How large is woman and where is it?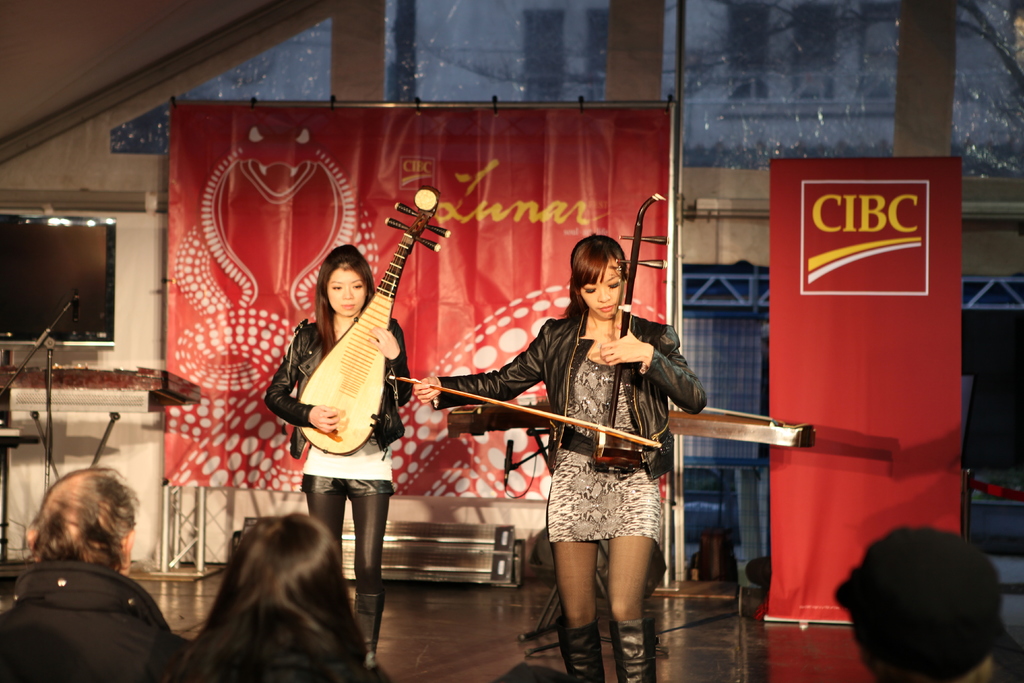
Bounding box: 147 504 390 680.
